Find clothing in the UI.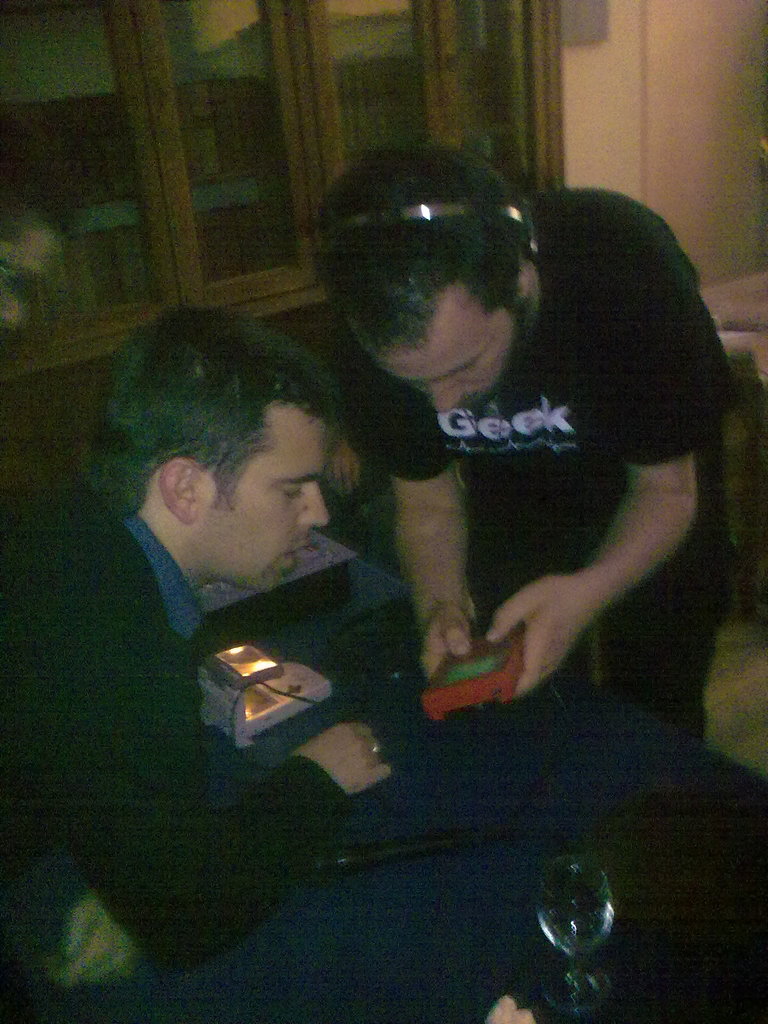
UI element at [344,230,719,739].
